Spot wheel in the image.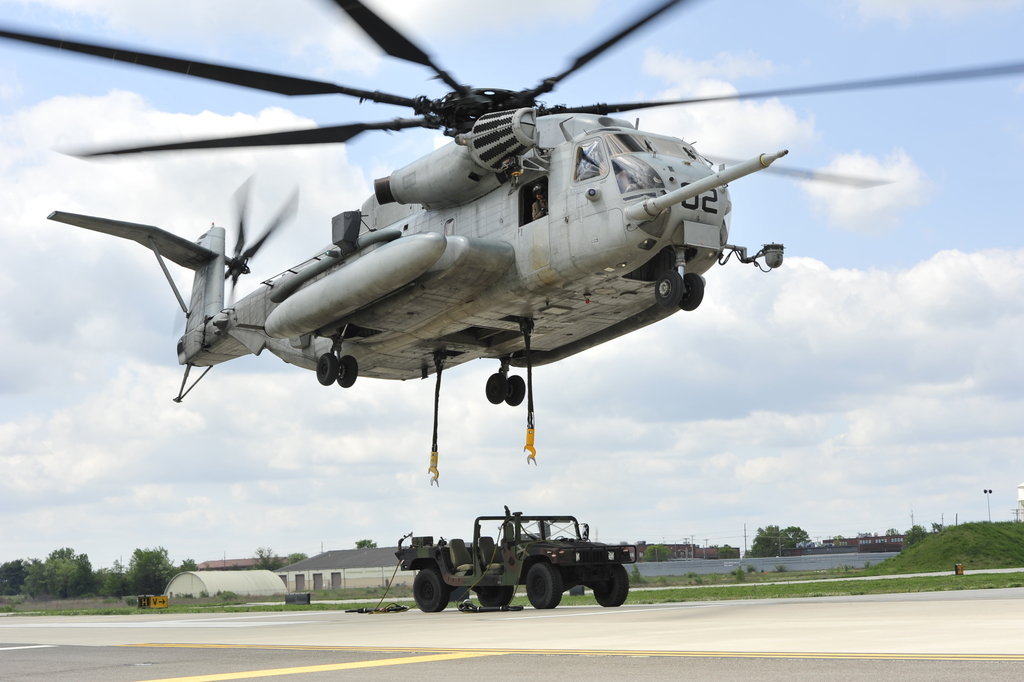
wheel found at BBox(472, 589, 516, 612).
